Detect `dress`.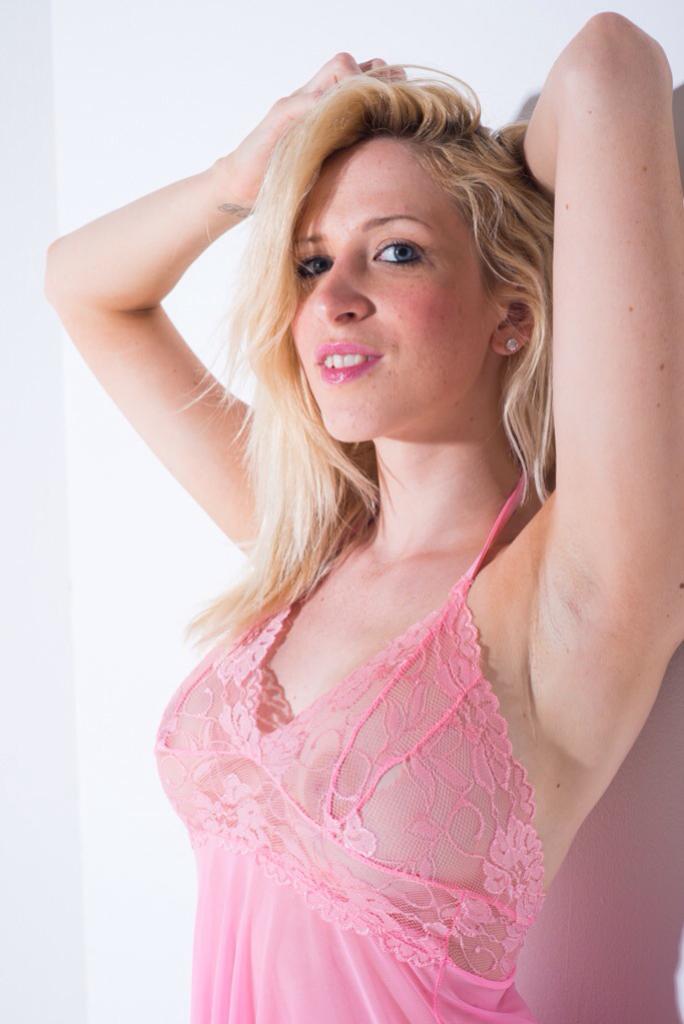
Detected at x1=153 y1=471 x2=556 y2=1023.
